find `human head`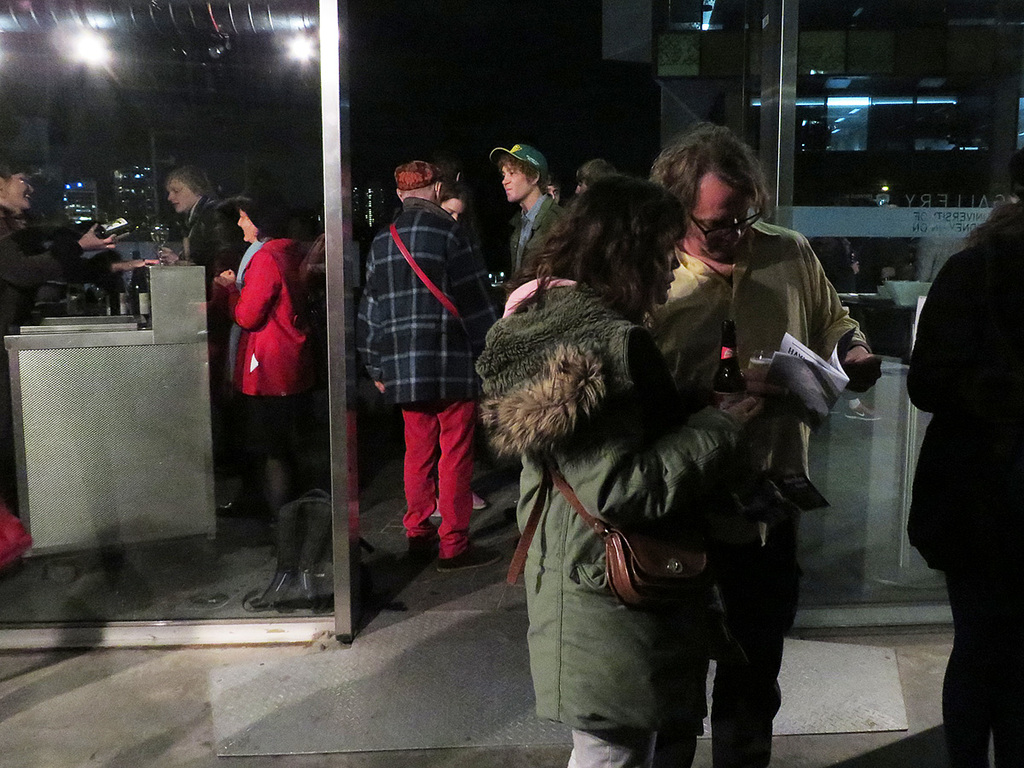
<box>396,160,445,204</box>
